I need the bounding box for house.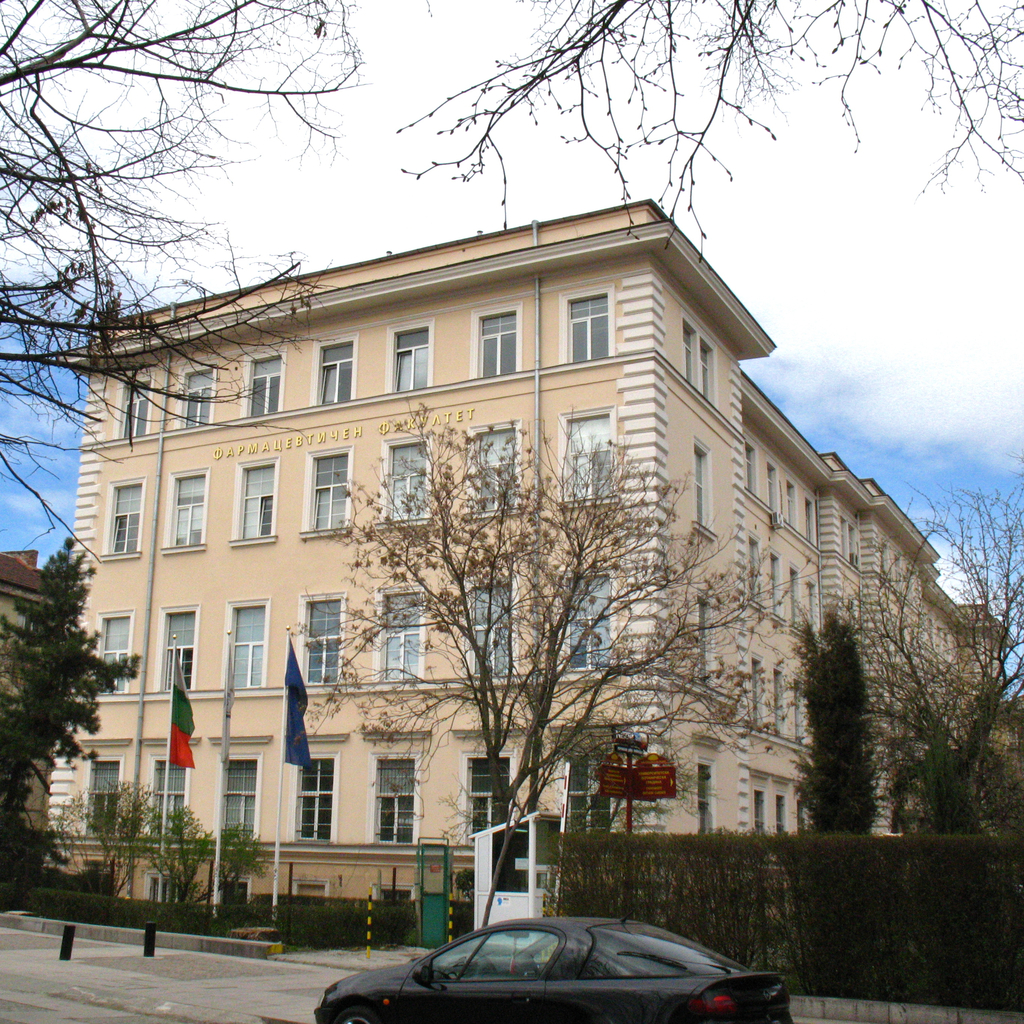
Here it is: locate(312, 228, 648, 906).
